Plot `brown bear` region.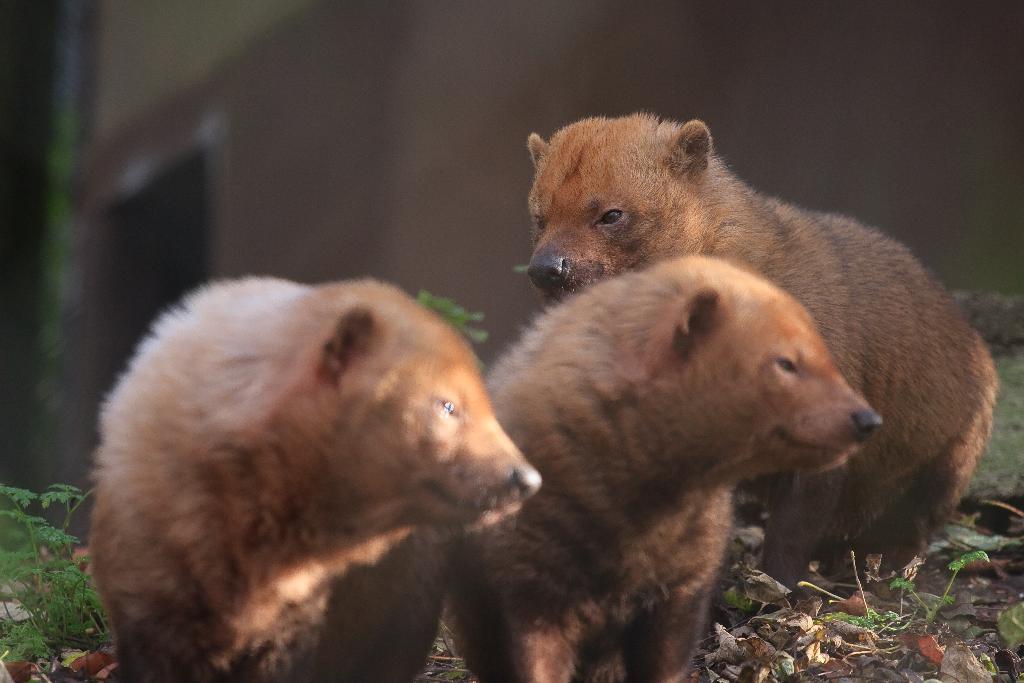
Plotted at [x1=88, y1=272, x2=545, y2=682].
